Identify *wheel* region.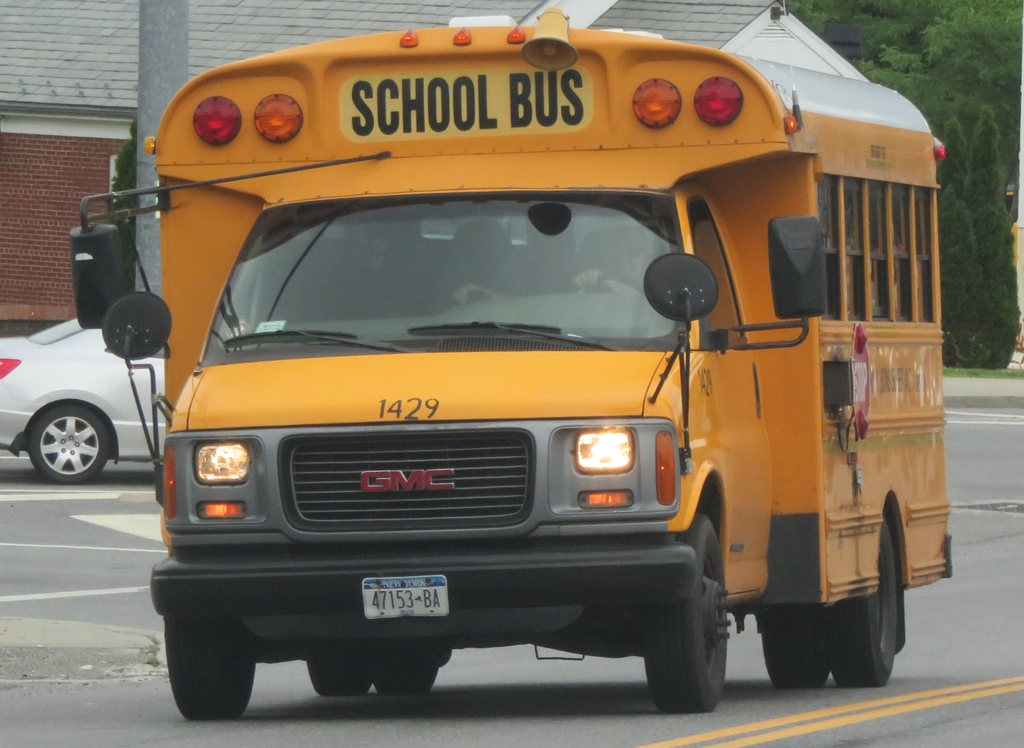
Region: 640,516,731,716.
